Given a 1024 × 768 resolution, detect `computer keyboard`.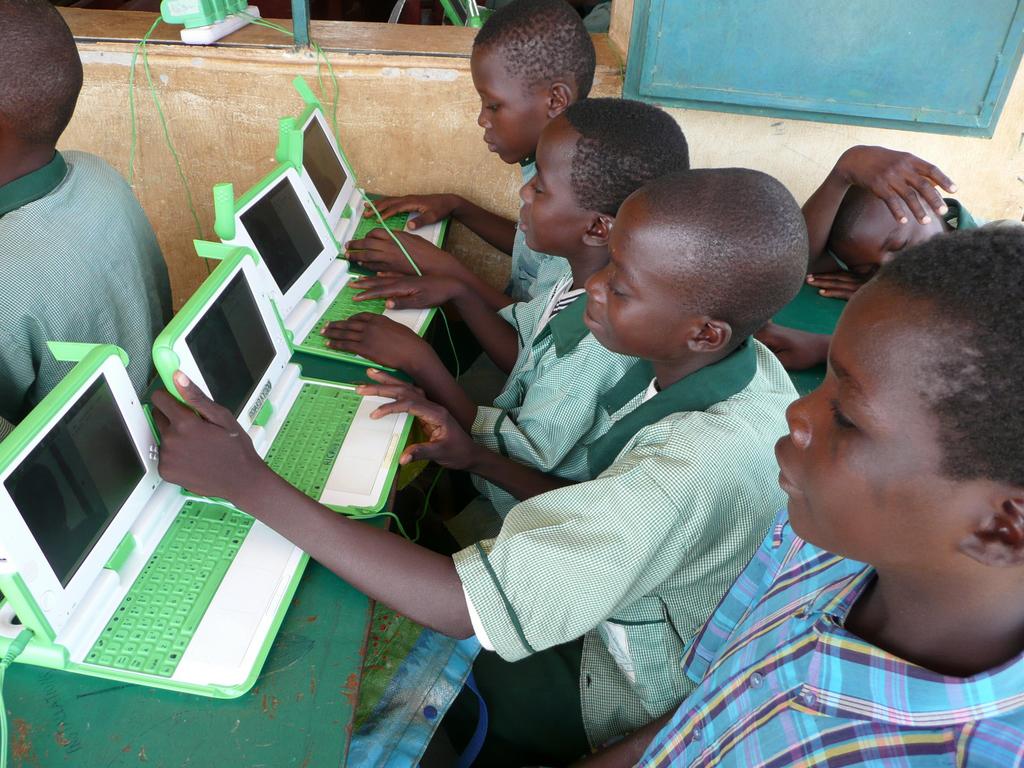
(81, 495, 253, 674).
